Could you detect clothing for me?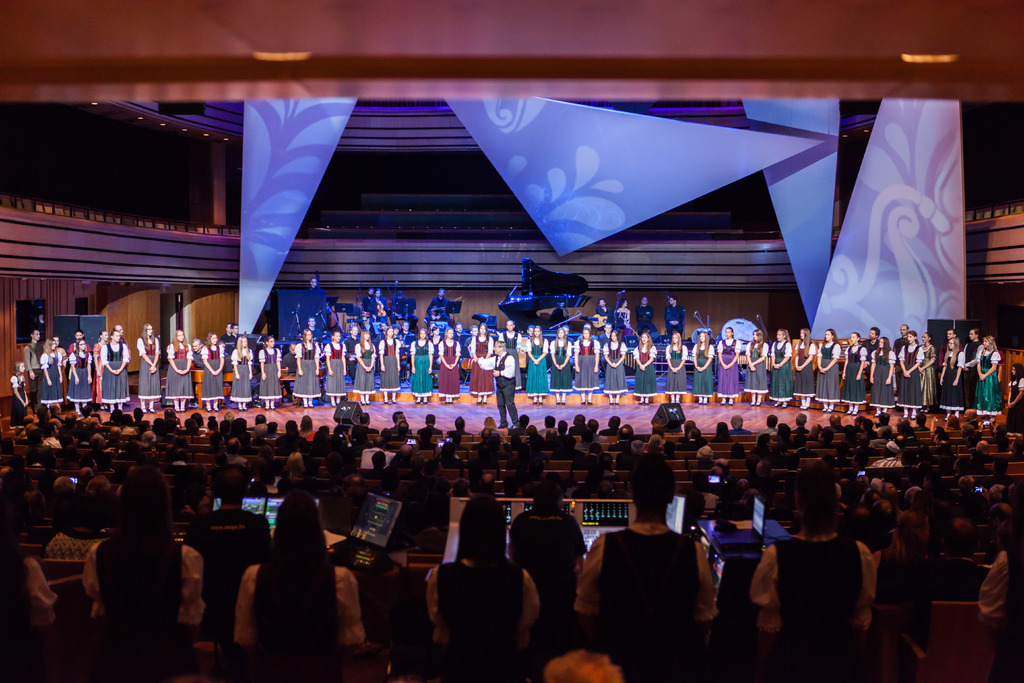
Detection result: rect(632, 341, 656, 399).
